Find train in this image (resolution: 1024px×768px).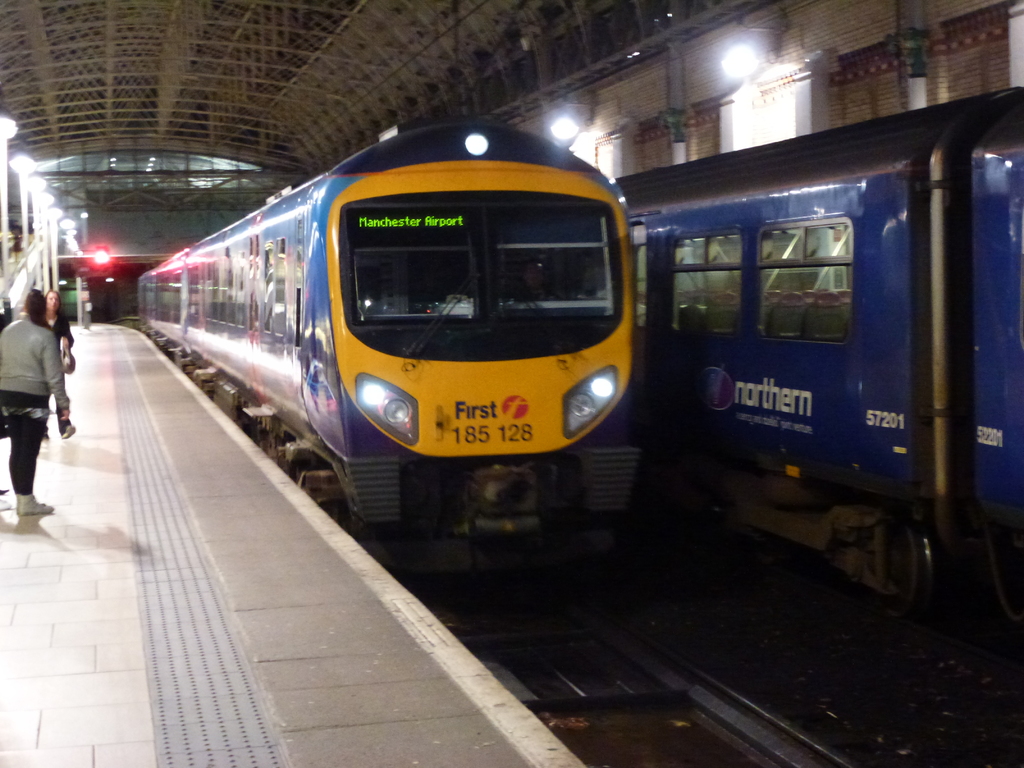
left=600, top=84, right=1023, bottom=728.
